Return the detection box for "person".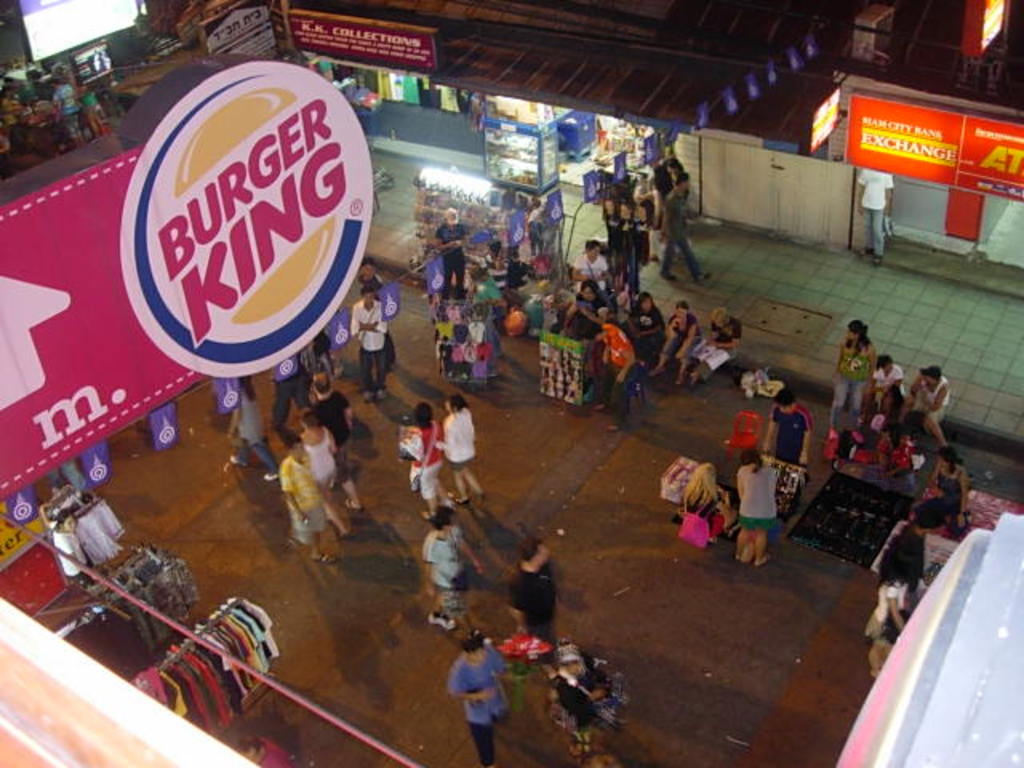
region(690, 306, 746, 389).
